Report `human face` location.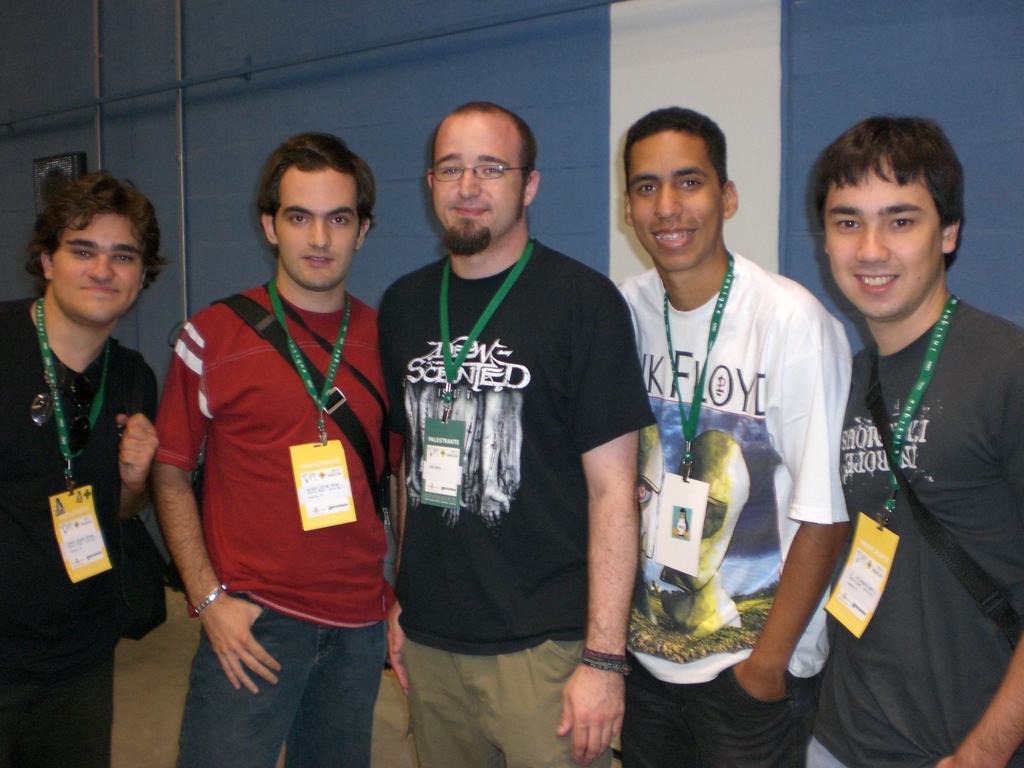
Report: [830, 150, 941, 314].
